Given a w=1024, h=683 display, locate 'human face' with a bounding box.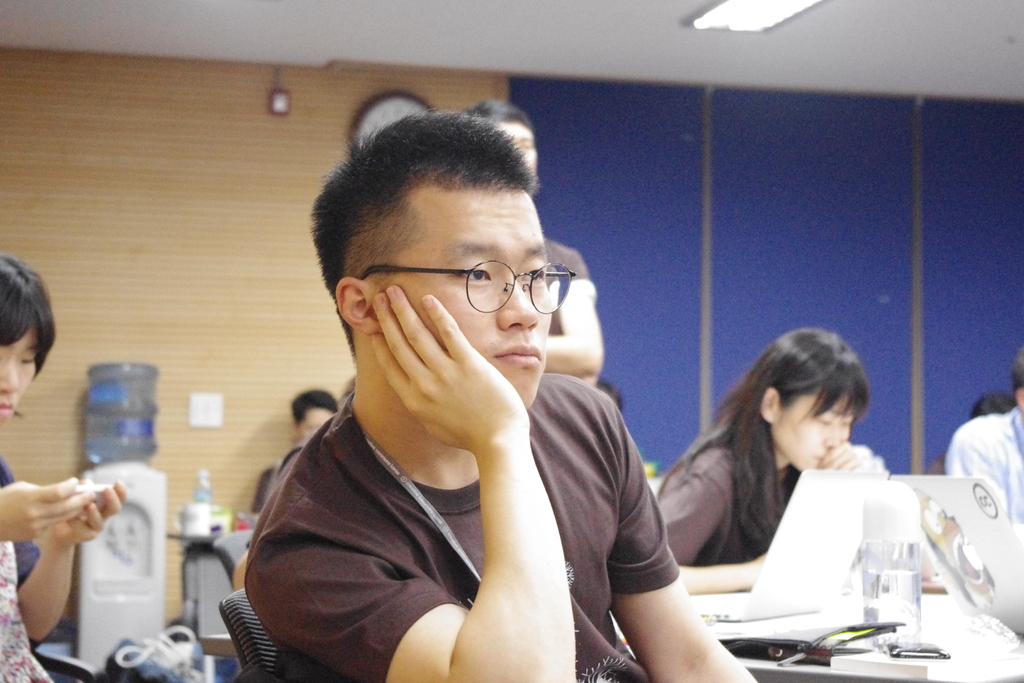
Located: [0,315,40,421].
